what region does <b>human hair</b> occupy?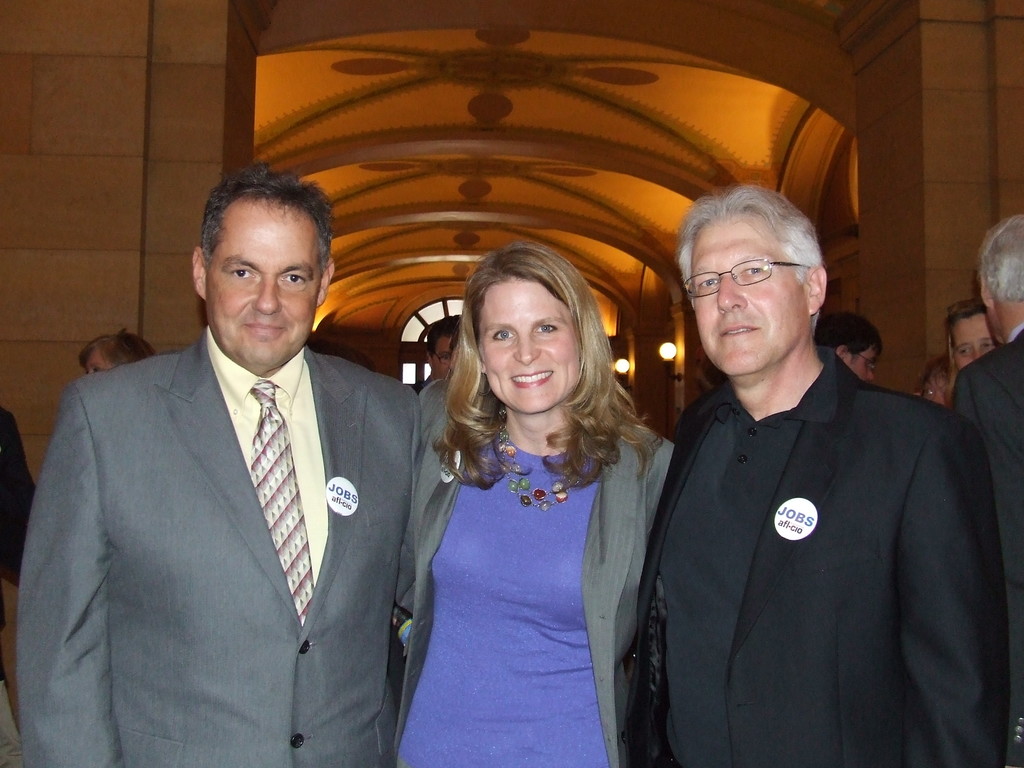
crop(79, 329, 157, 375).
